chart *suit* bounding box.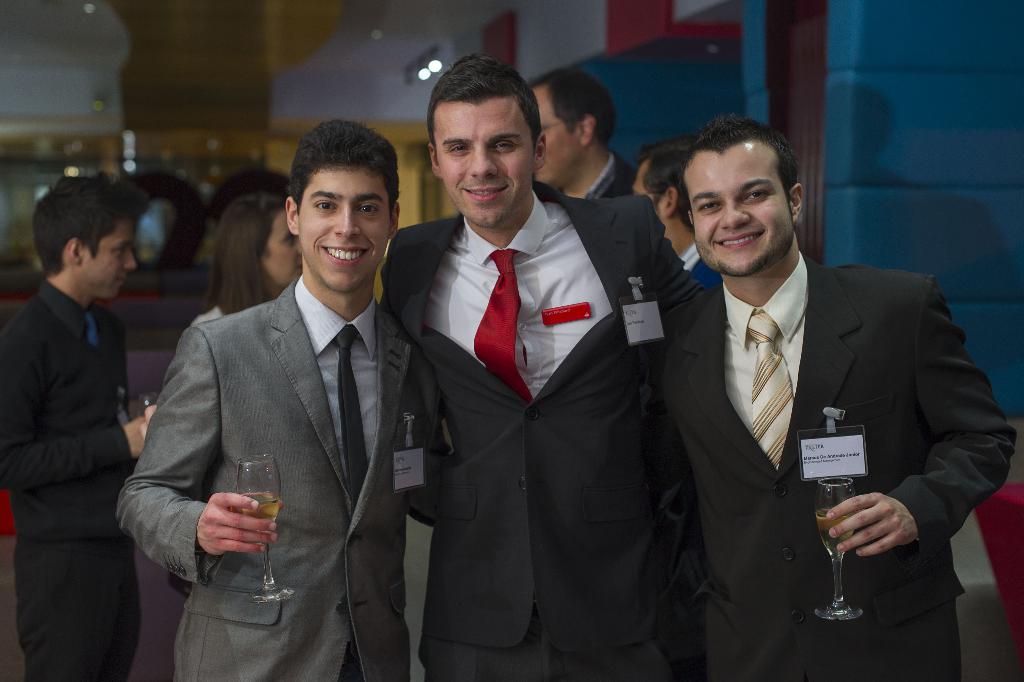
Charted: (left=378, top=180, right=716, bottom=681).
